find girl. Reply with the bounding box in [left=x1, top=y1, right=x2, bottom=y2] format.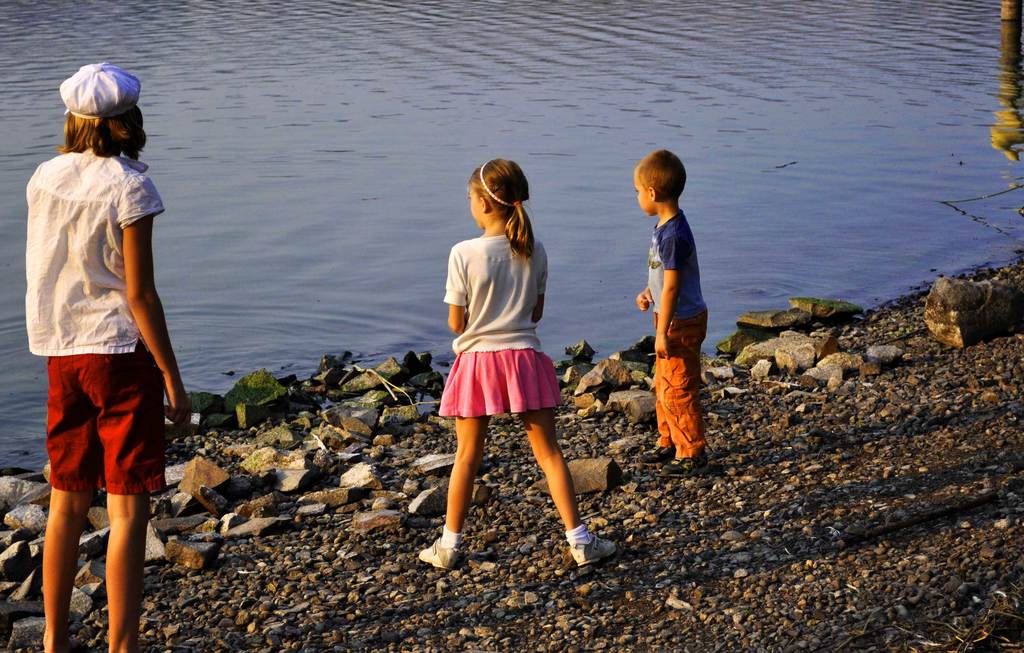
[left=415, top=158, right=614, bottom=567].
